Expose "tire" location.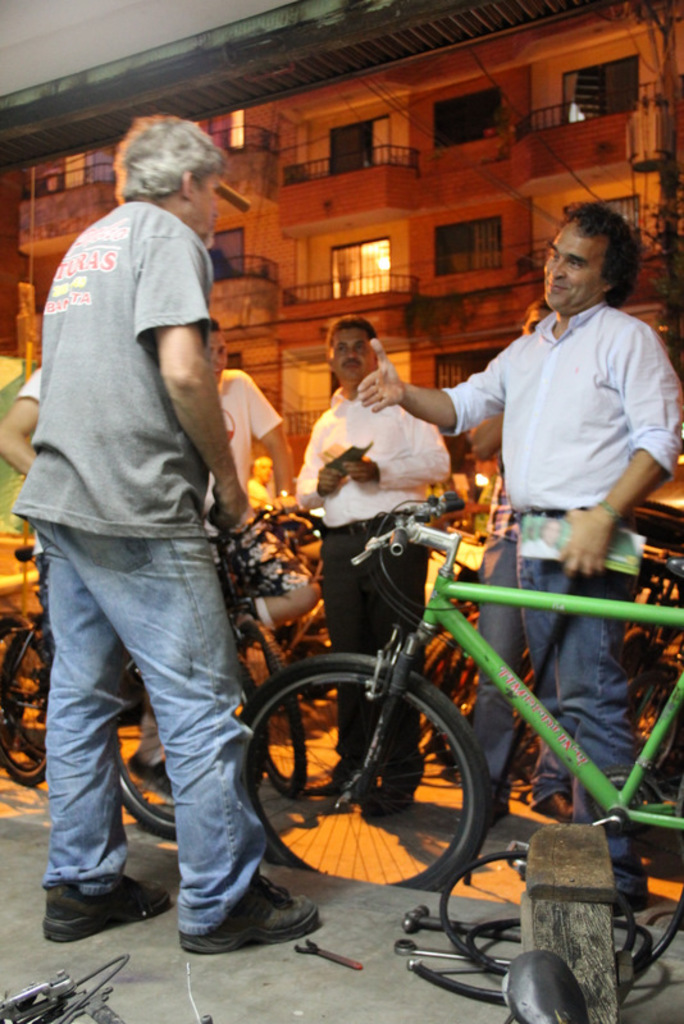
Exposed at left=229, top=605, right=313, bottom=803.
